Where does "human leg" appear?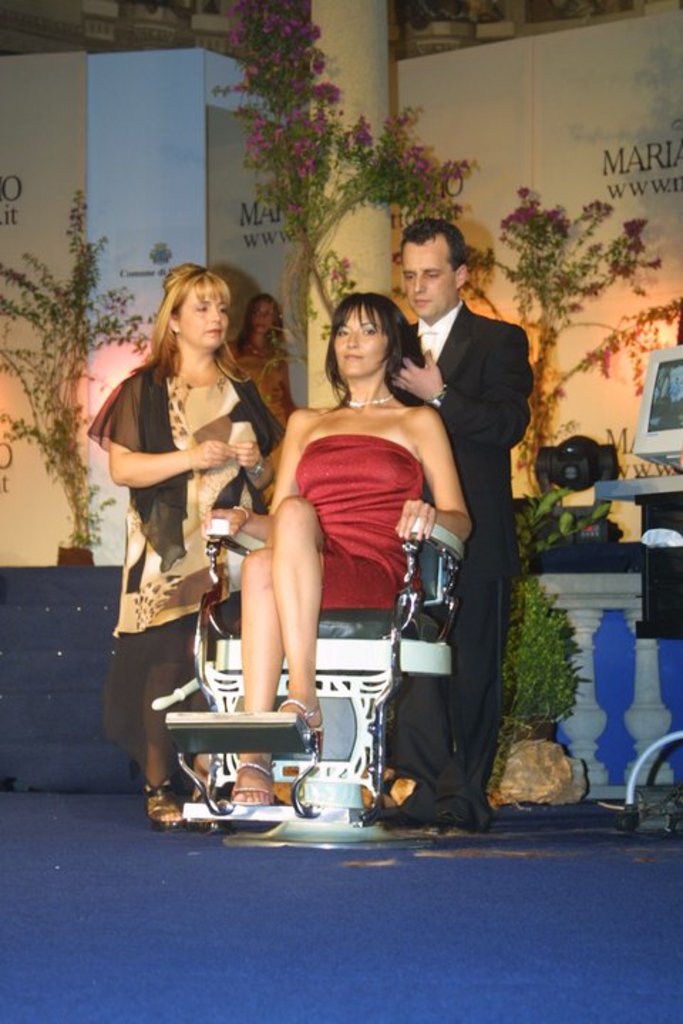
Appears at <box>448,508,519,828</box>.
